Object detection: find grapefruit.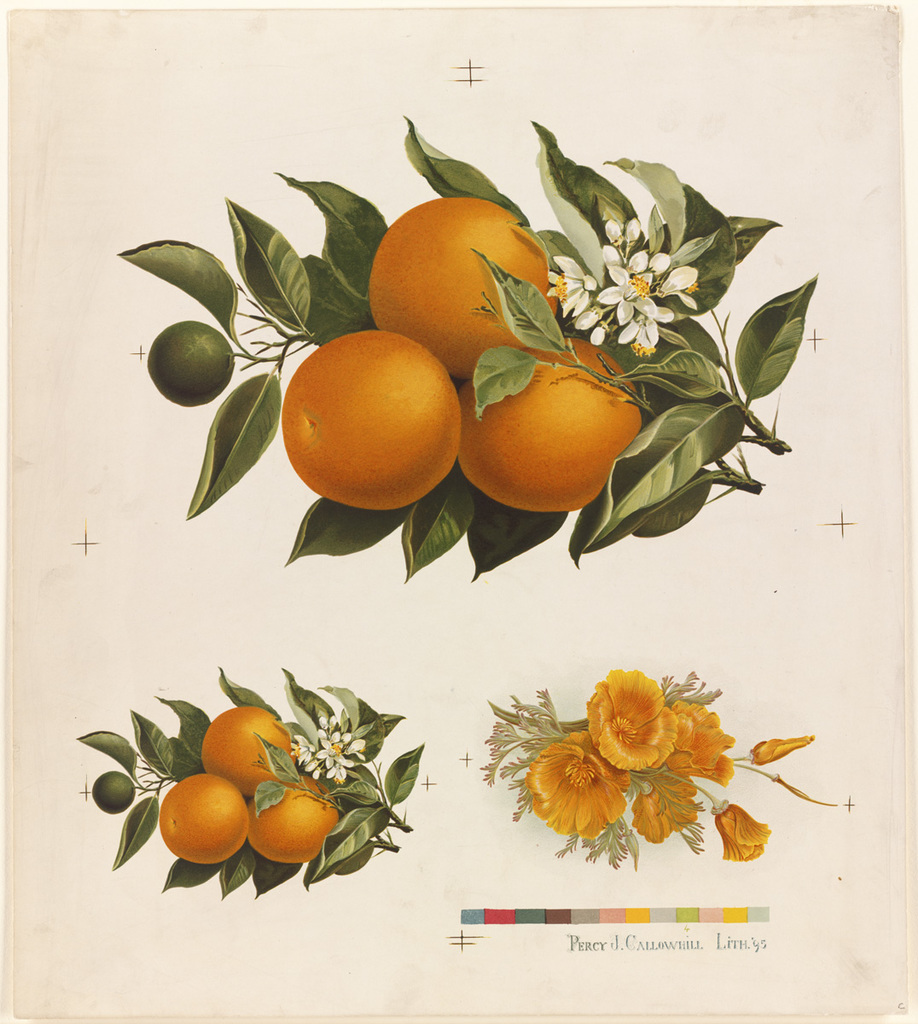
[245,777,336,861].
